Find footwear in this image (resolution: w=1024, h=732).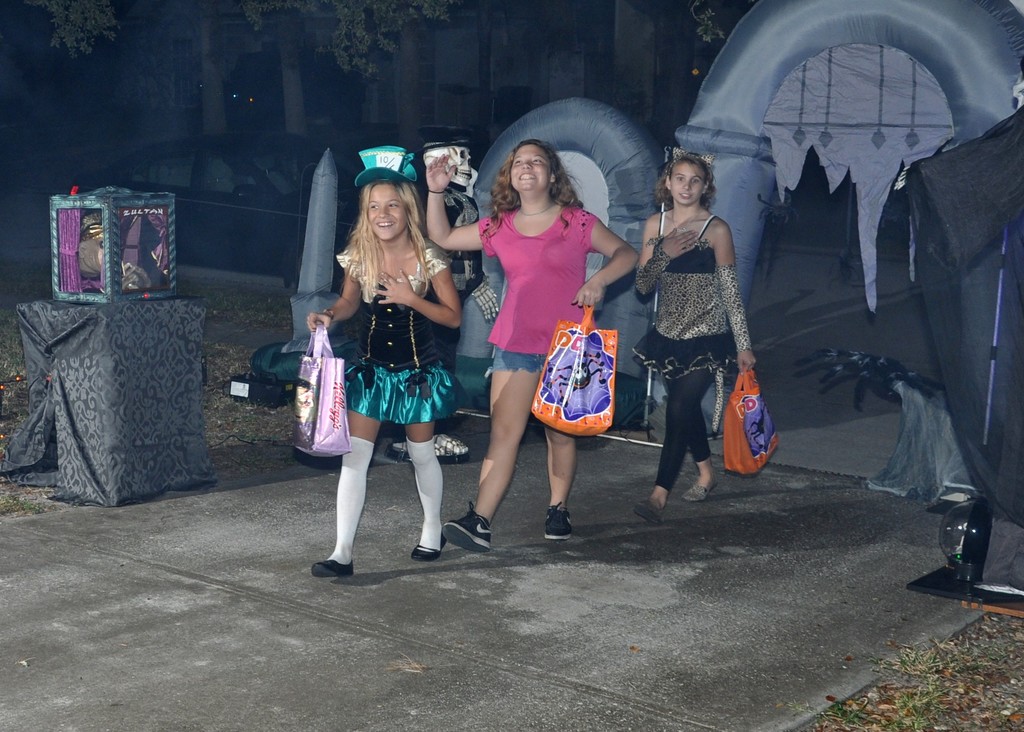
rect(681, 480, 719, 501).
